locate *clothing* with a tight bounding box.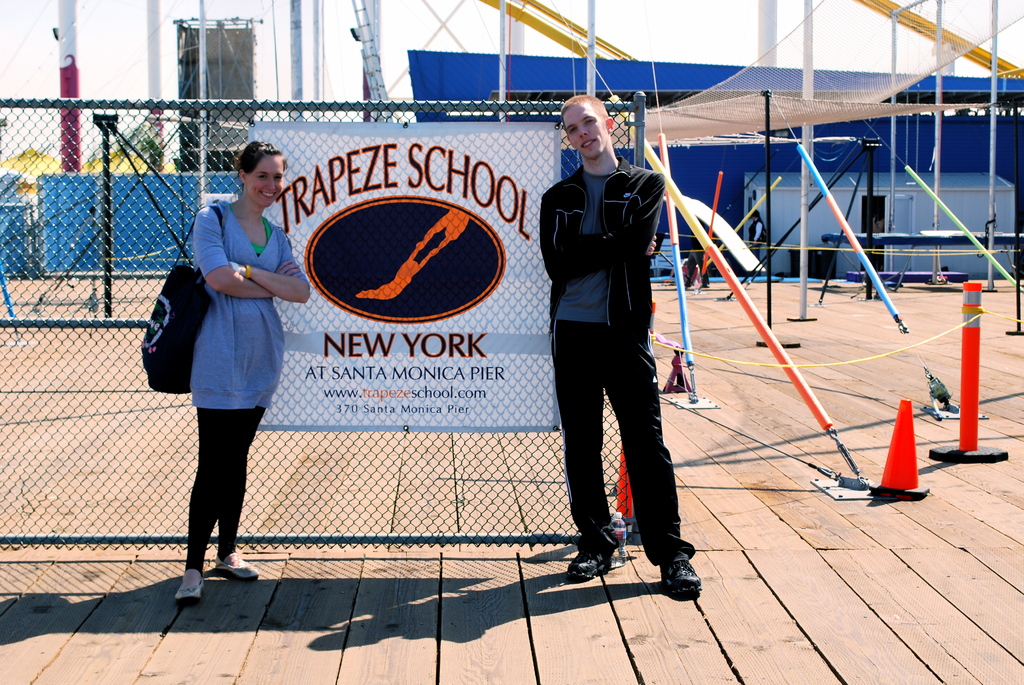
l=540, t=158, r=693, b=562.
